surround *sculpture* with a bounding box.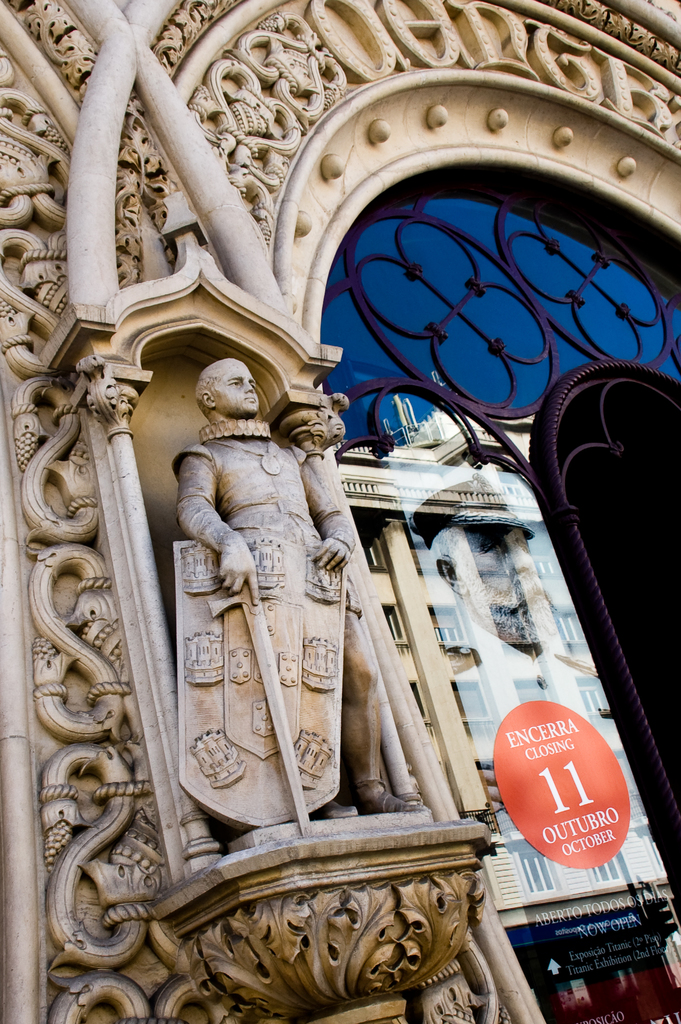
x1=92, y1=263, x2=475, y2=989.
